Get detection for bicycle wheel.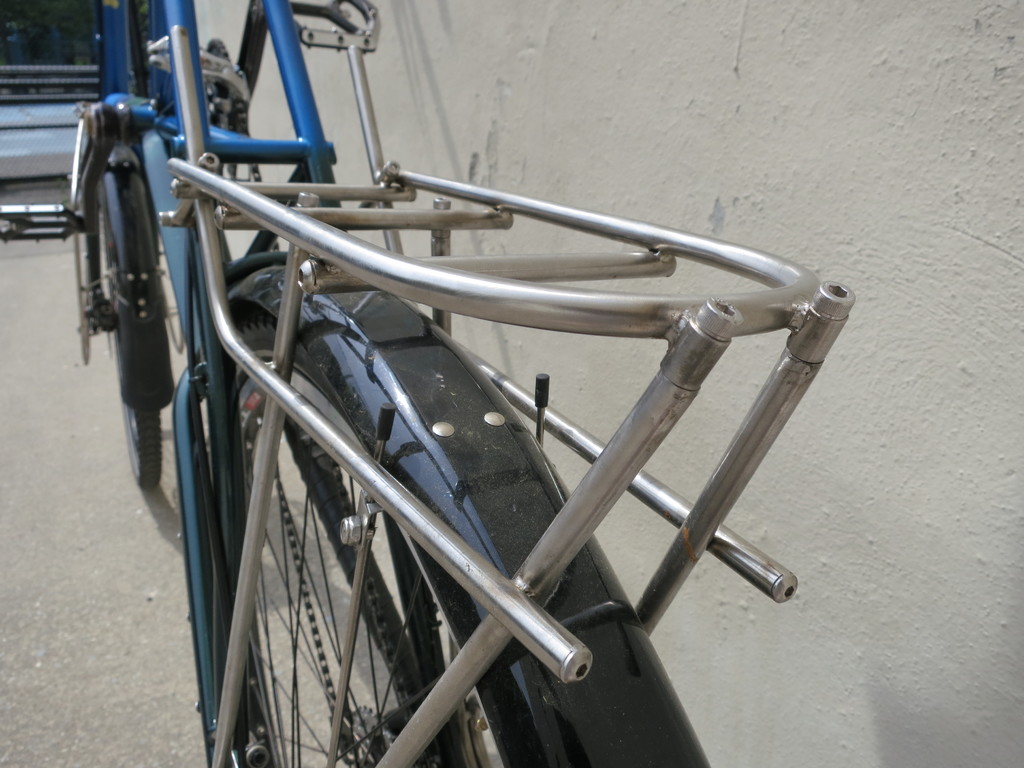
Detection: l=163, t=307, r=633, b=737.
